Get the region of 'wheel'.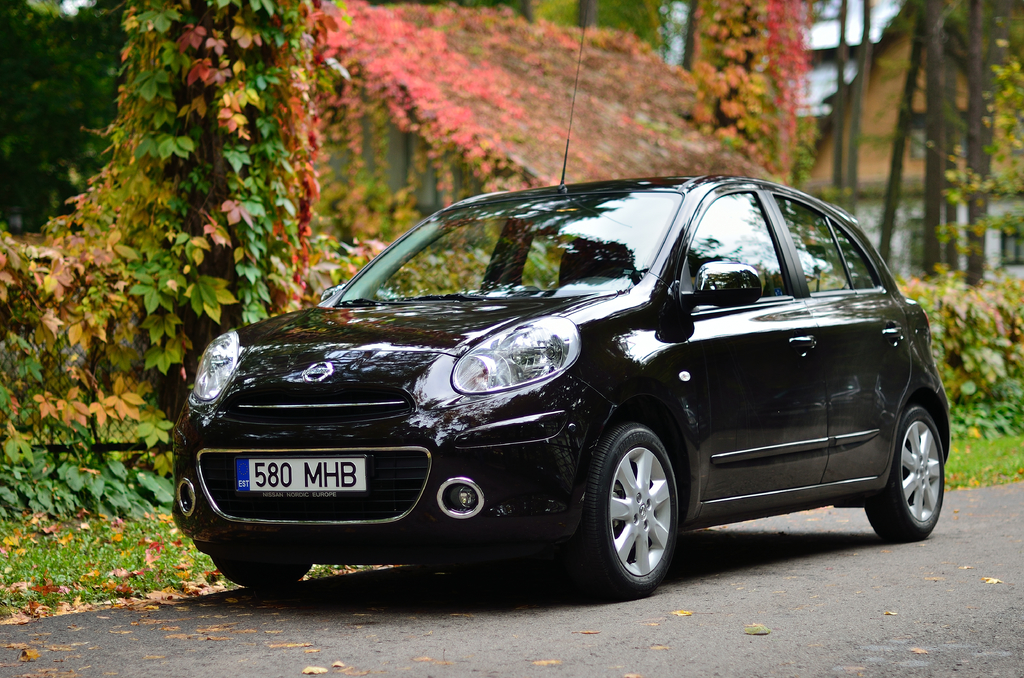
Rect(213, 551, 311, 587).
